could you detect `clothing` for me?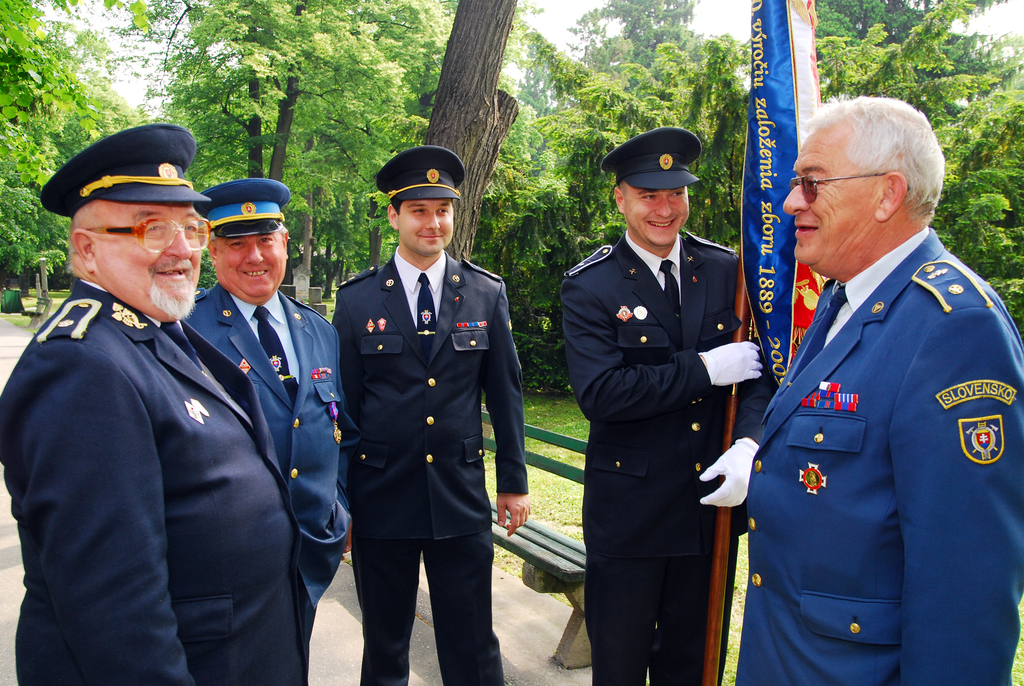
Detection result: [319,243,531,685].
